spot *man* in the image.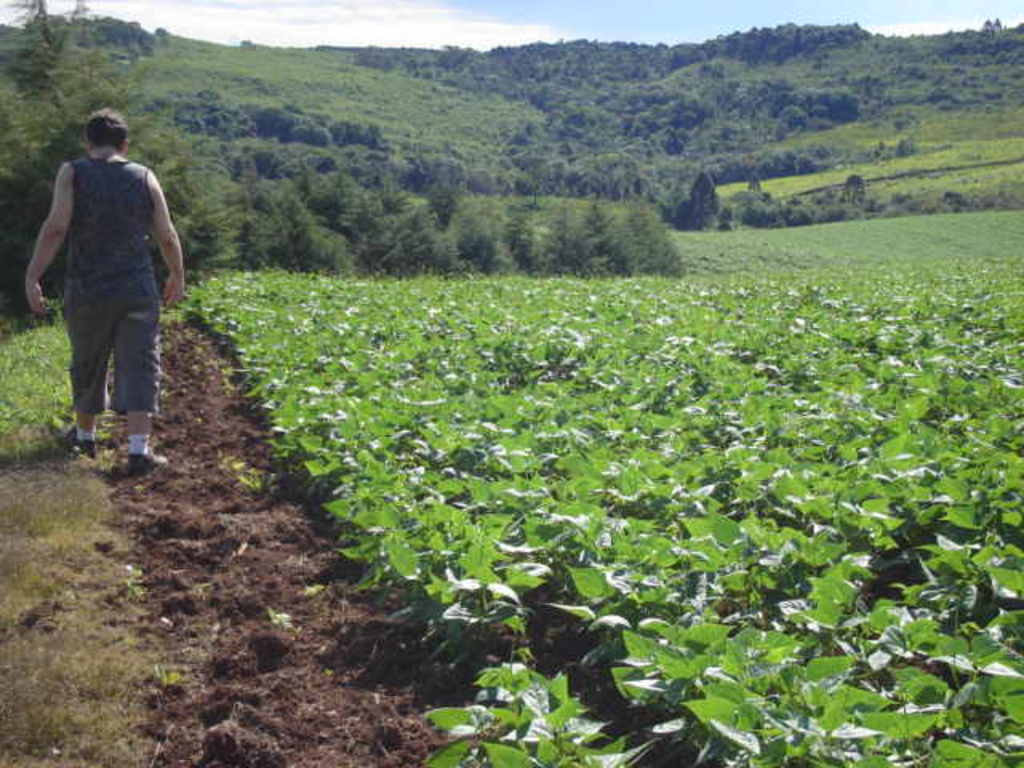
*man* found at <region>29, 93, 181, 469</region>.
